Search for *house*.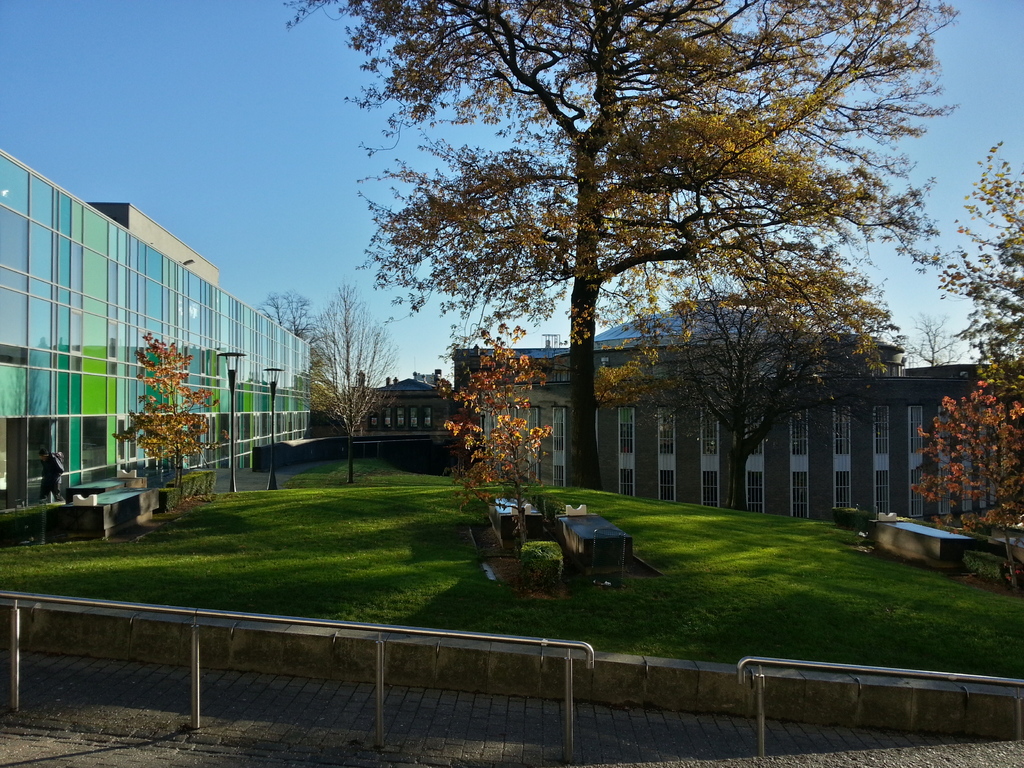
Found at 342,369,465,450.
